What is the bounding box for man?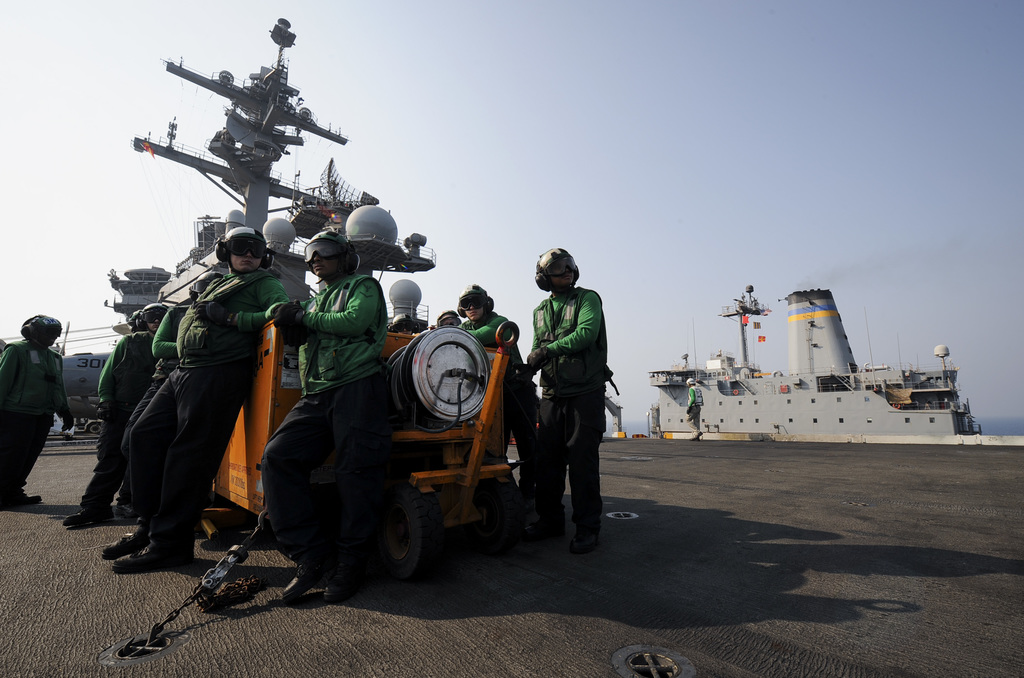
locate(532, 256, 630, 560).
